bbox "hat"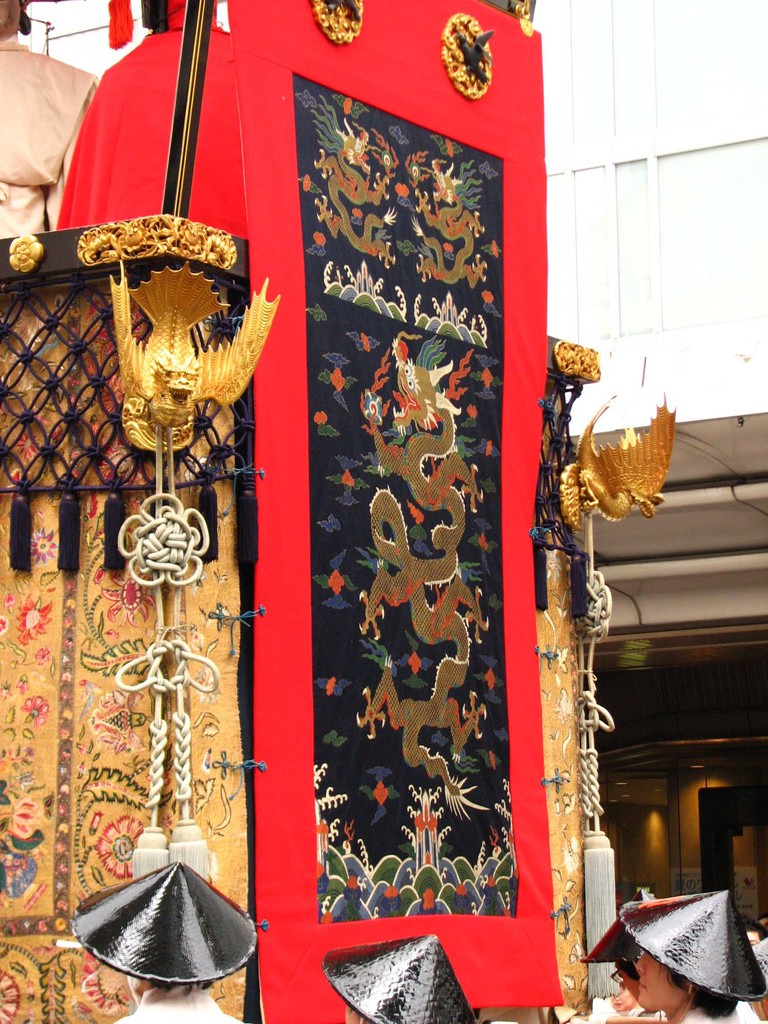
(left=318, top=935, right=472, bottom=1023)
